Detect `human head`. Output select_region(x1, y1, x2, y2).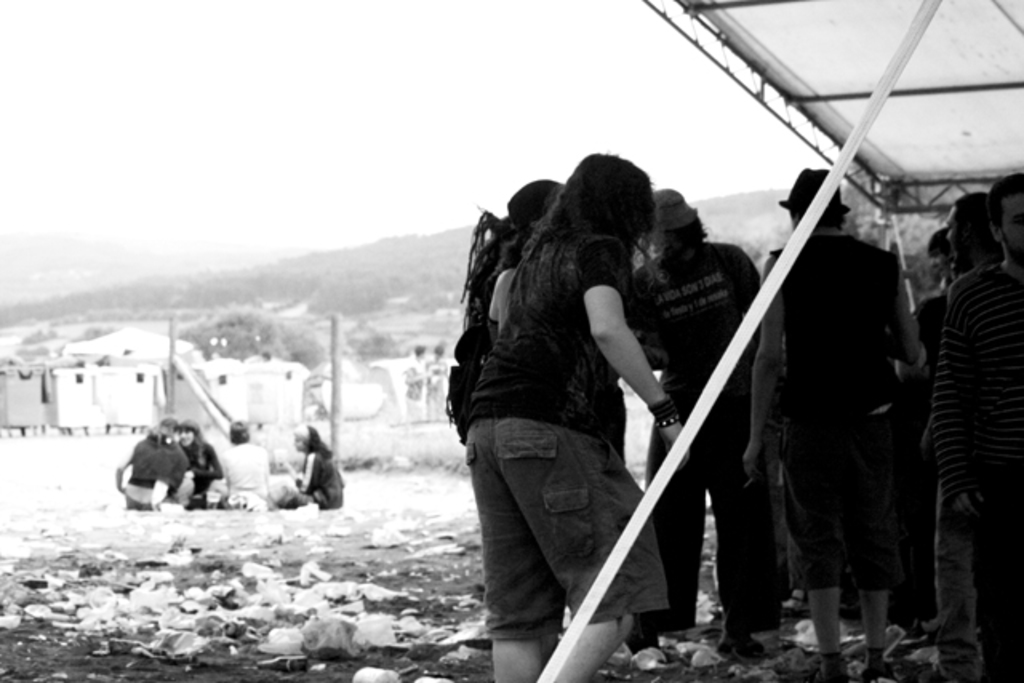
select_region(782, 165, 851, 230).
